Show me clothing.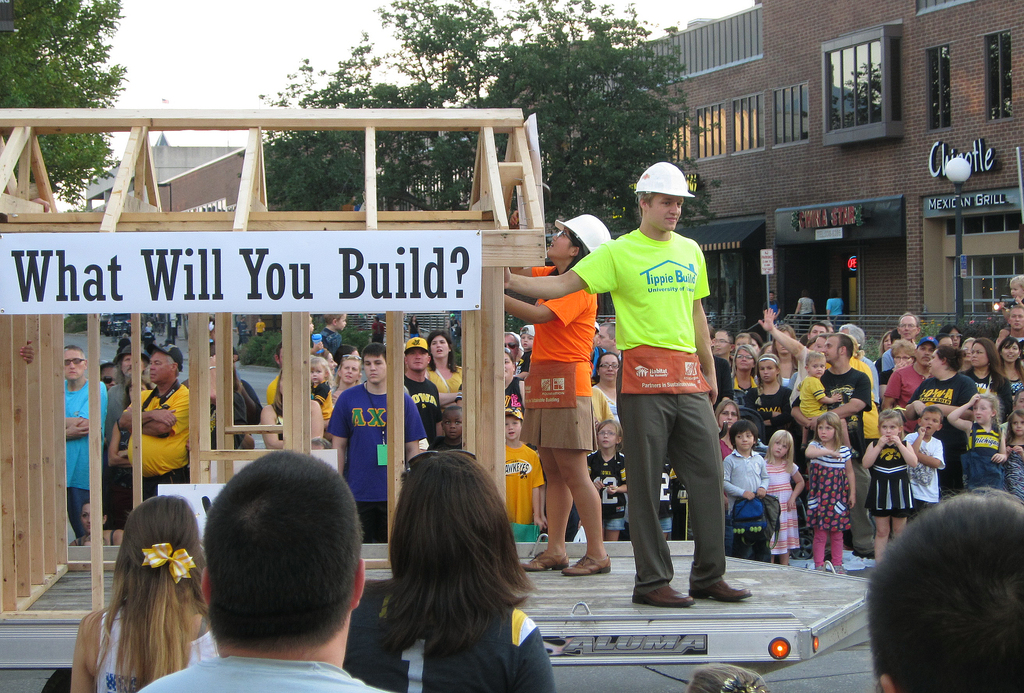
clothing is here: pyautogui.locateOnScreen(524, 263, 601, 453).
